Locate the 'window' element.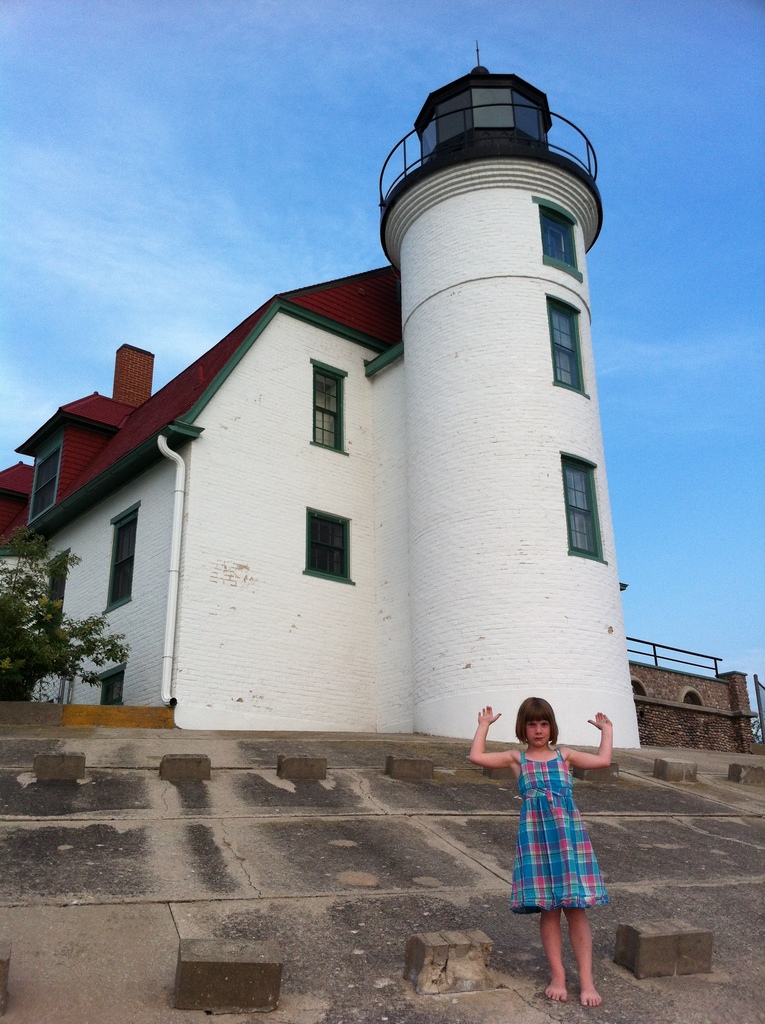
Element bbox: region(309, 360, 353, 458).
